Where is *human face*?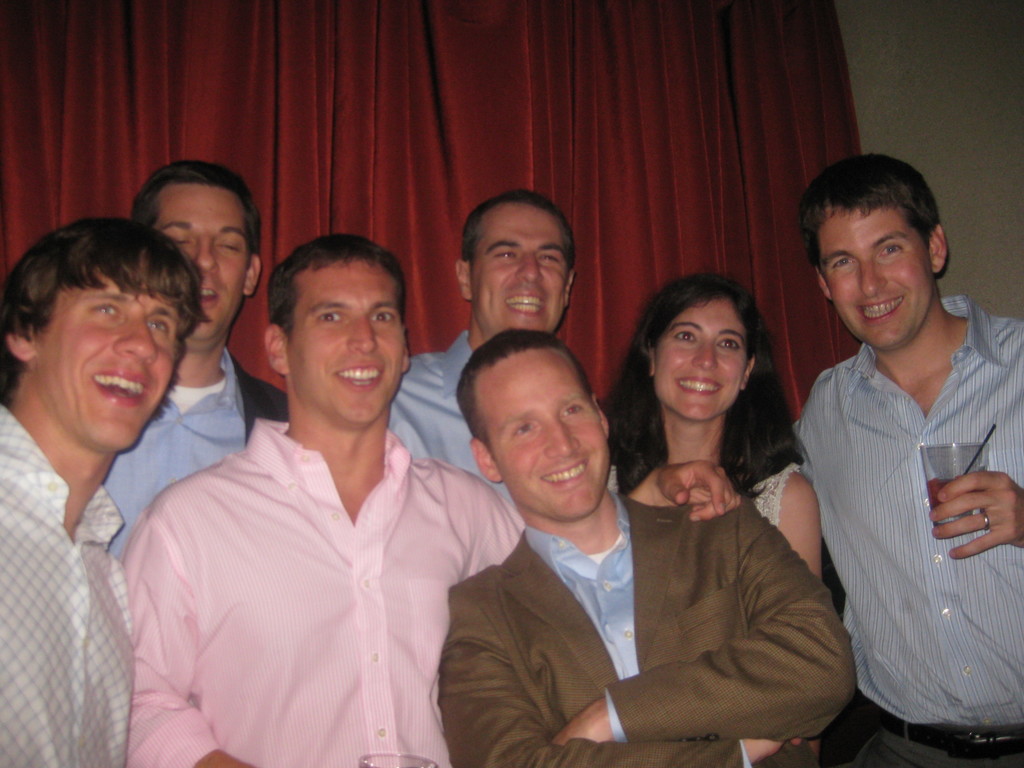
[left=472, top=202, right=563, bottom=333].
